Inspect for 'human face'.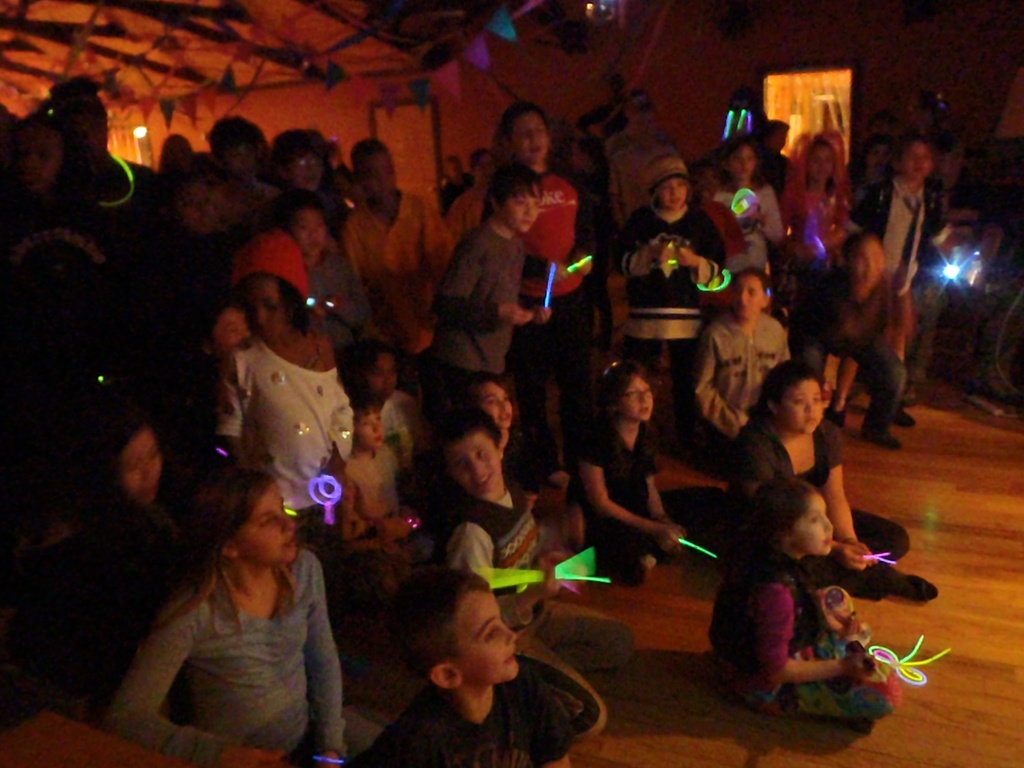
Inspection: detection(355, 408, 386, 449).
